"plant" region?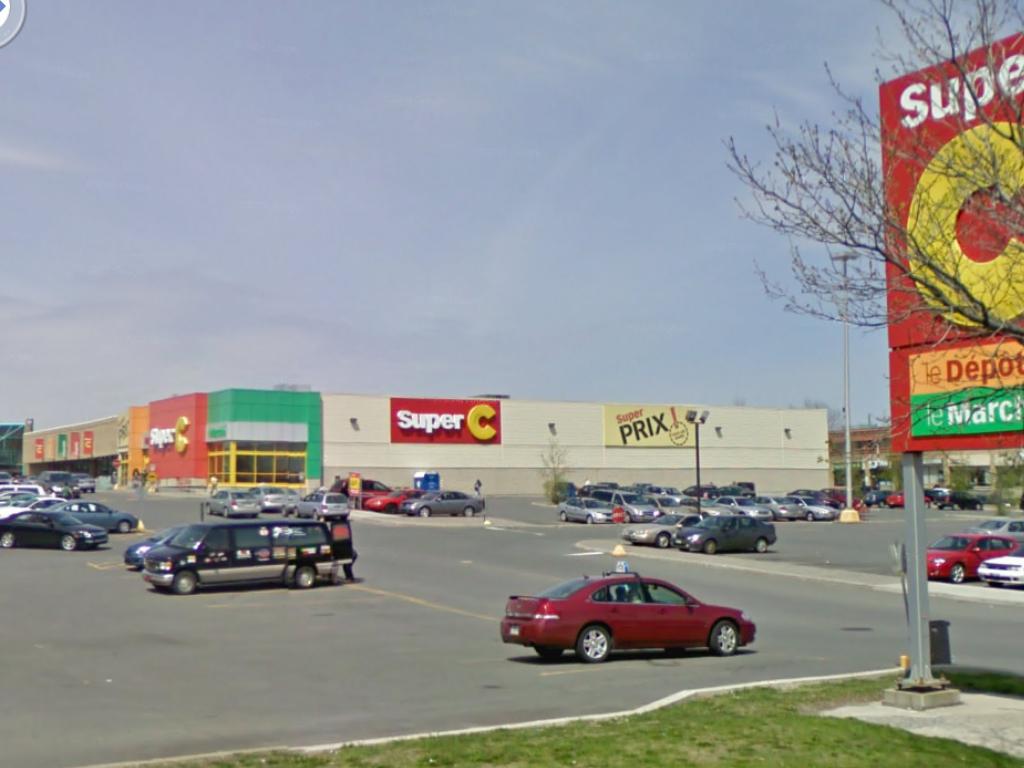
rect(539, 435, 575, 504)
